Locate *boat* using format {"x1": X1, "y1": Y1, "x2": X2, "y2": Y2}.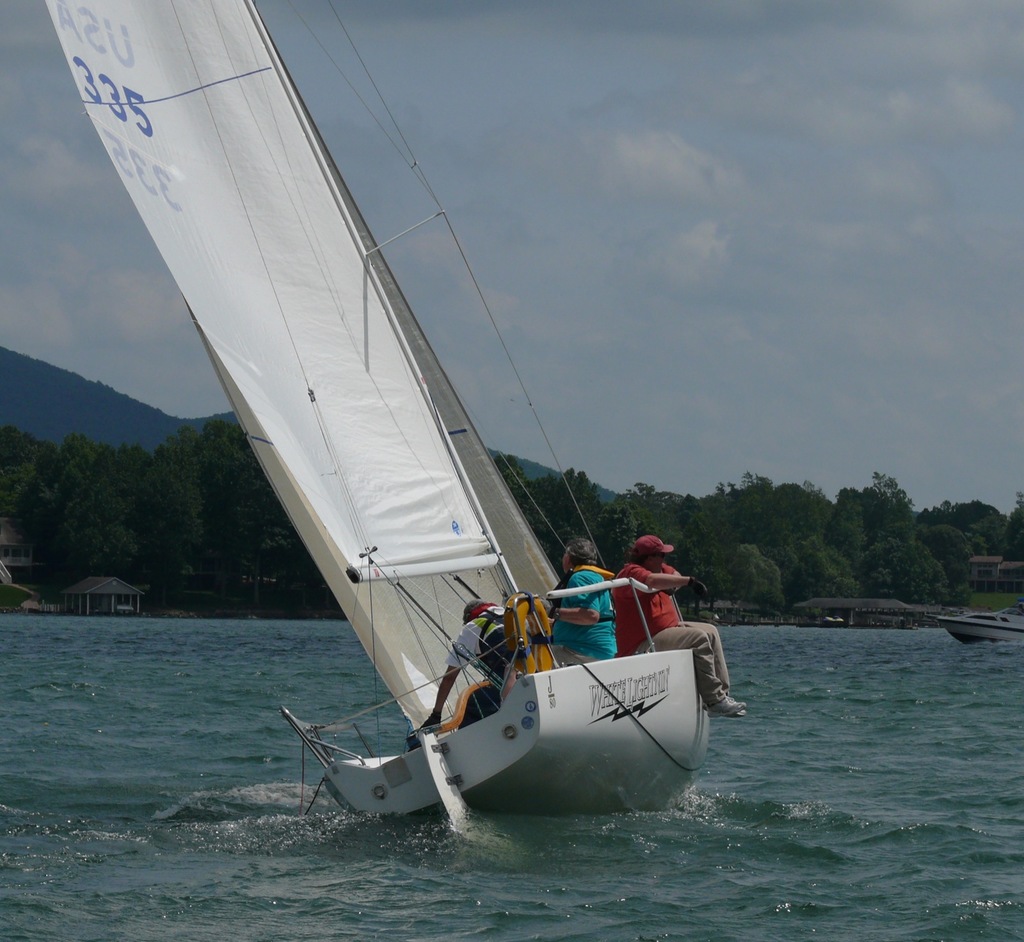
{"x1": 66, "y1": 27, "x2": 700, "y2": 839}.
